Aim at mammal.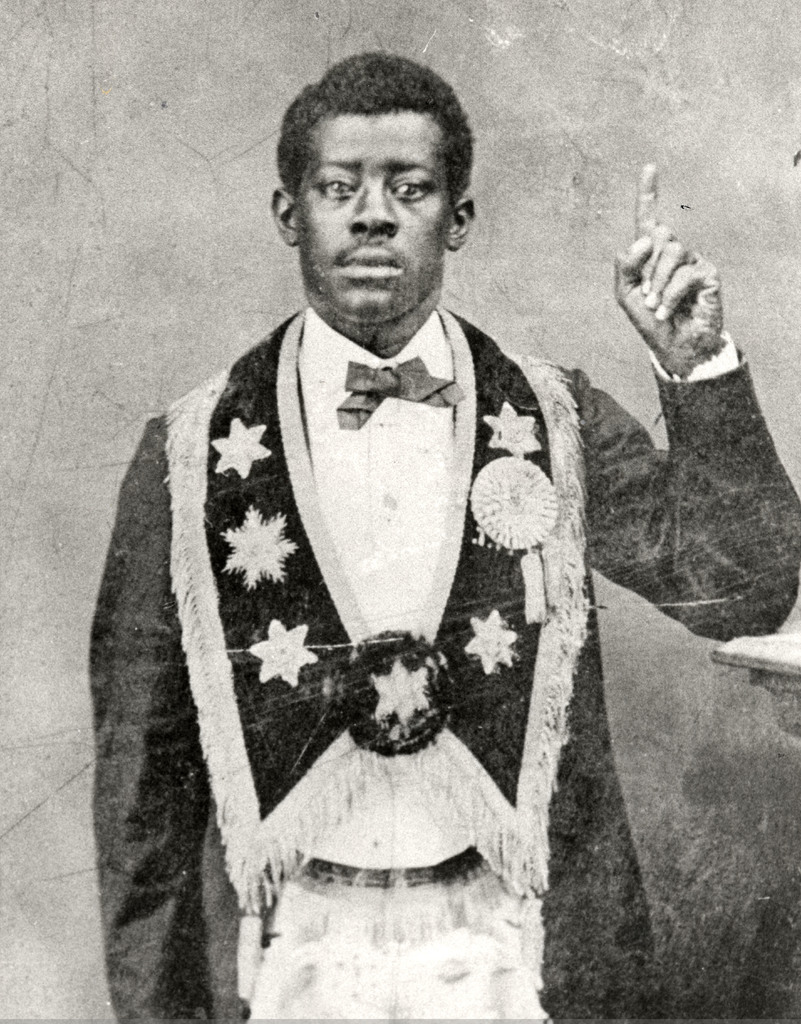
Aimed at x1=97, y1=47, x2=800, y2=1023.
